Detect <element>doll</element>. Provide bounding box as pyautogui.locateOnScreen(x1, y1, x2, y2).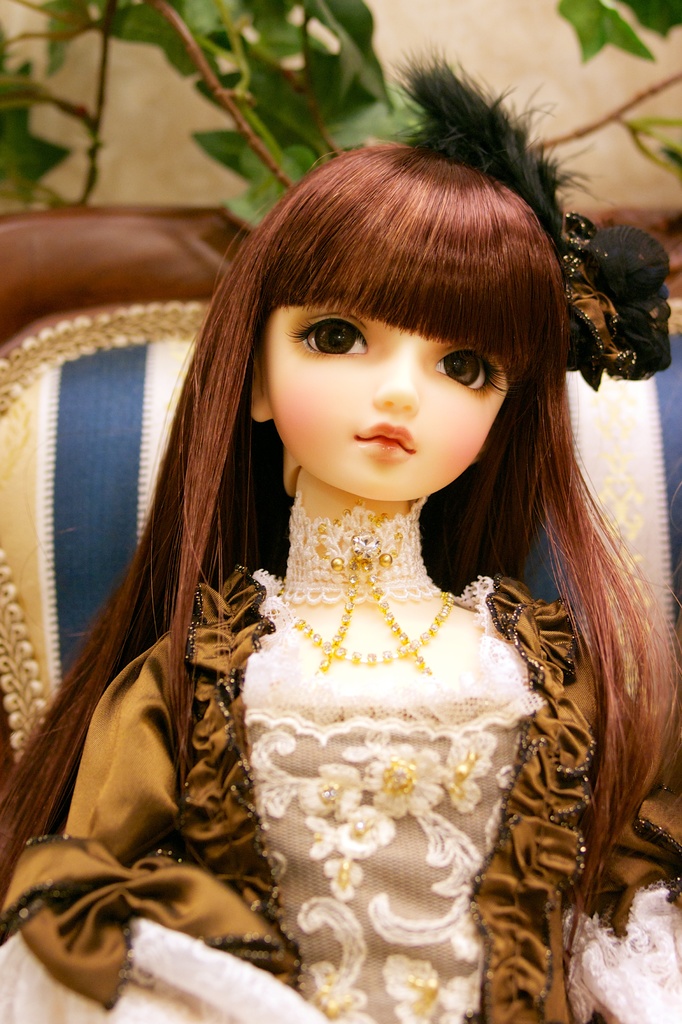
pyautogui.locateOnScreen(0, 42, 681, 1018).
